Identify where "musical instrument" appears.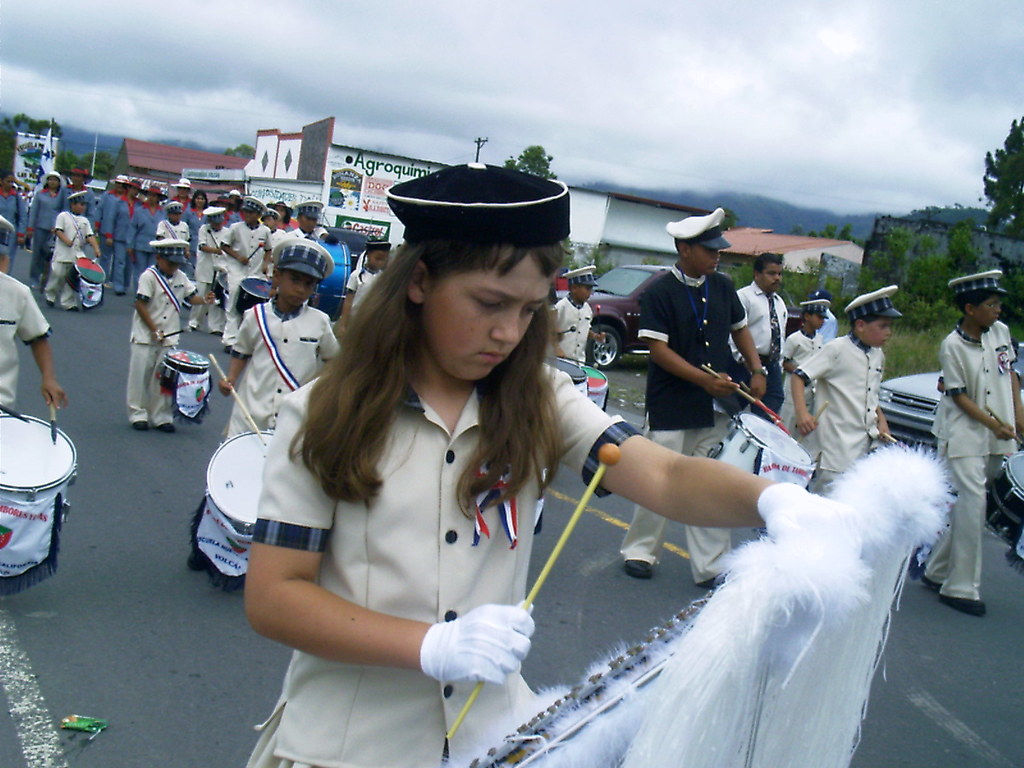
Appears at bbox=[303, 230, 351, 333].
